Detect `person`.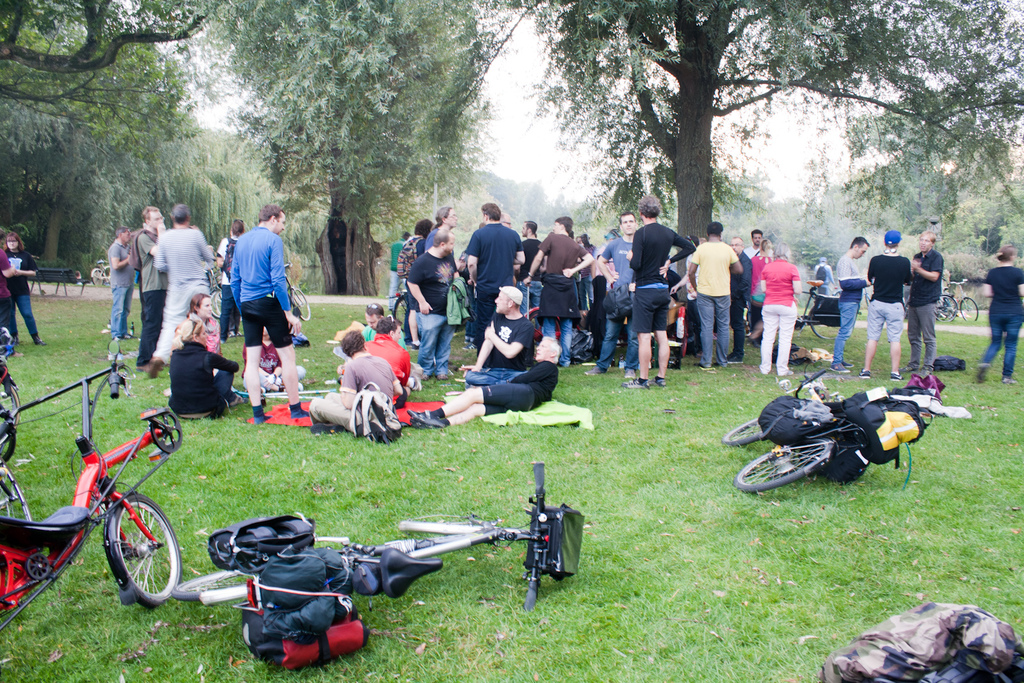
Detected at (168,293,244,414).
